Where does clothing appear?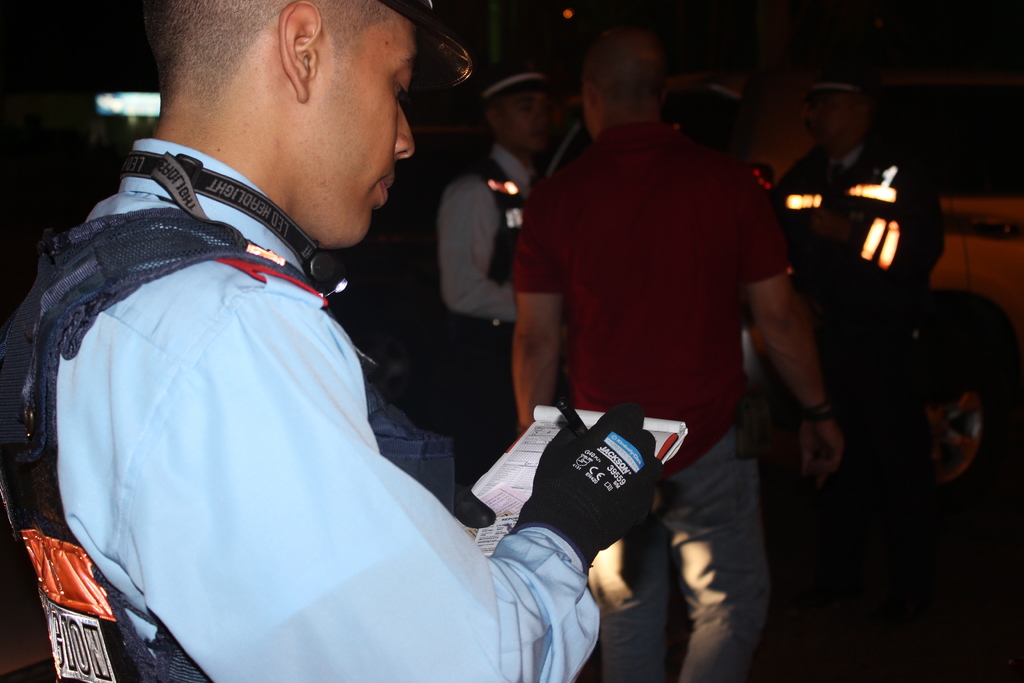
Appears at (666, 395, 772, 679).
